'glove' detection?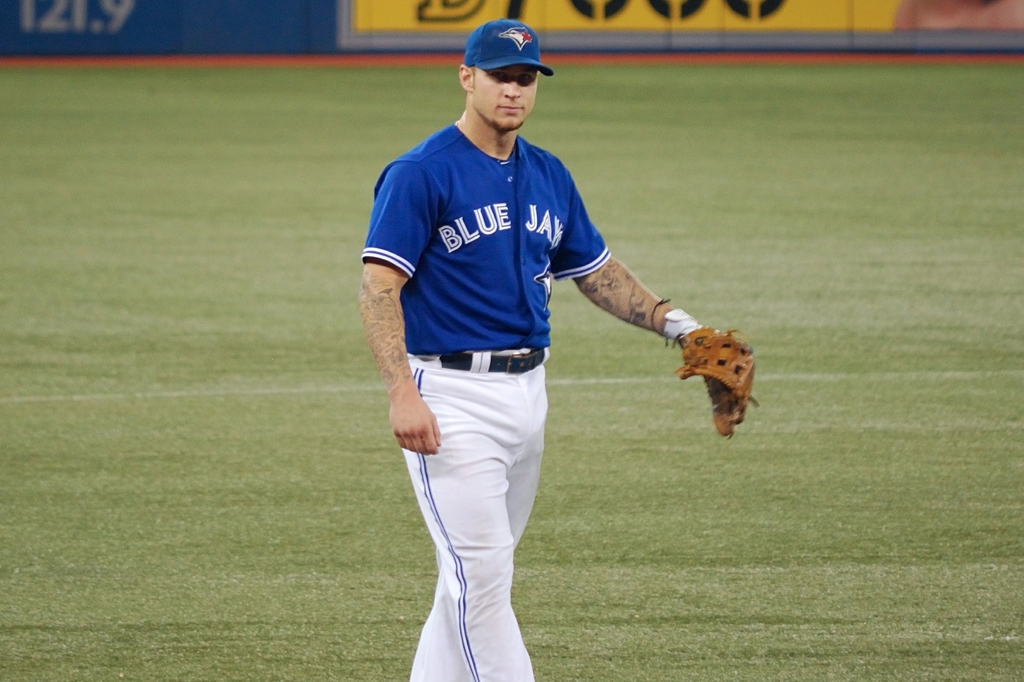
x1=663, y1=322, x2=766, y2=446
